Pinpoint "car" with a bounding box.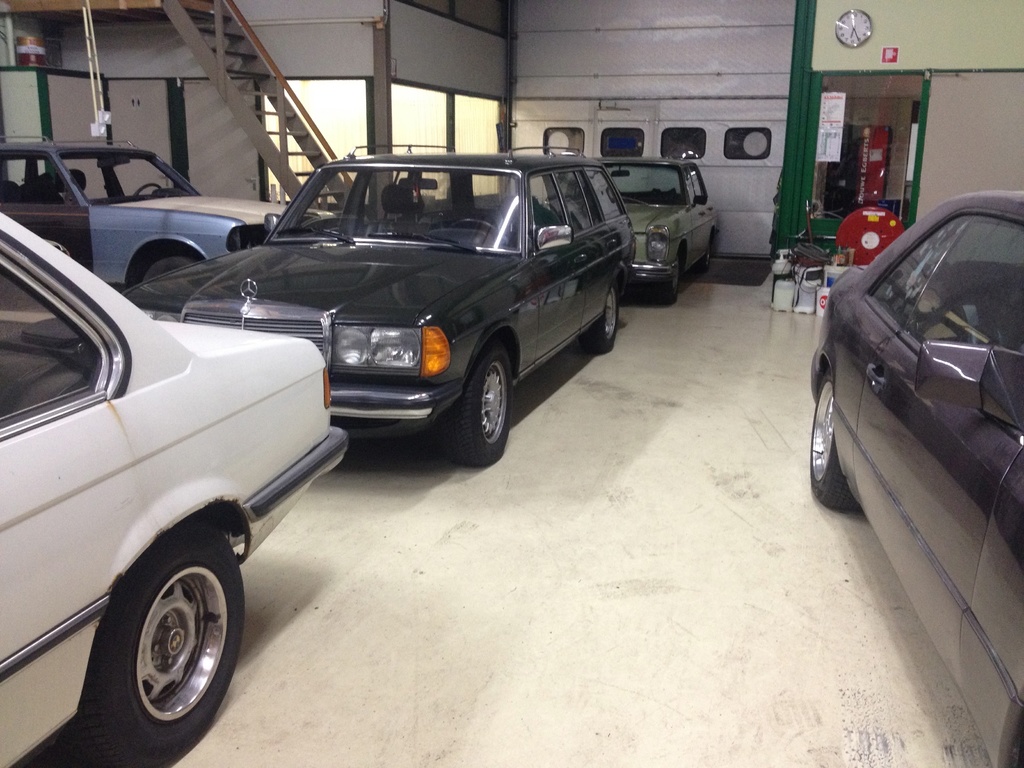
left=808, top=186, right=1023, bottom=767.
